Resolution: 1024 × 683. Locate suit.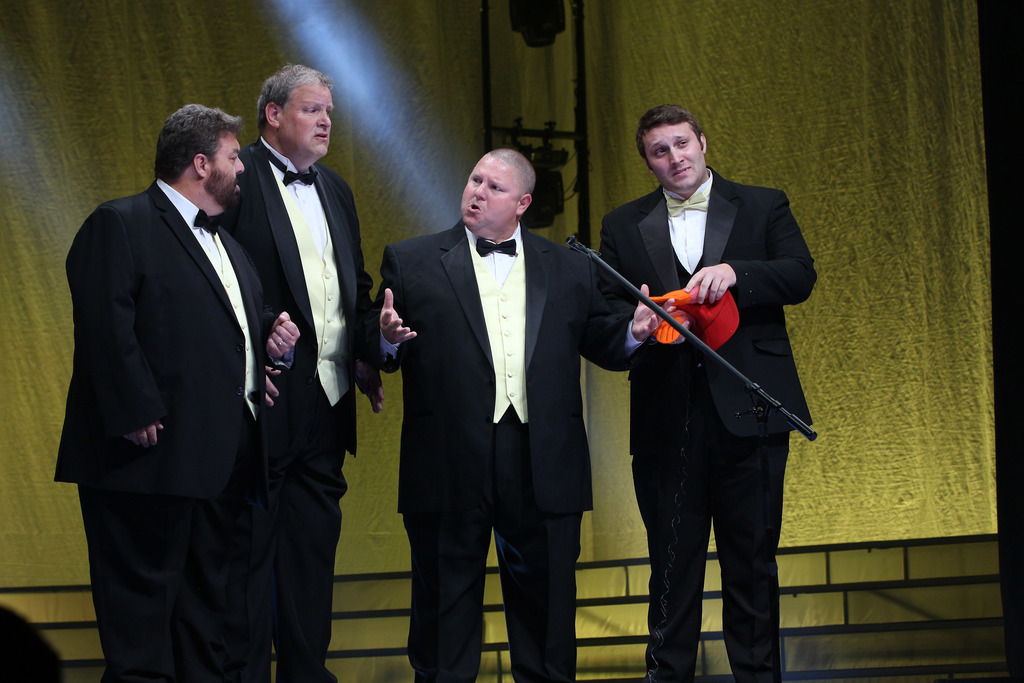
x1=218 y1=139 x2=381 y2=682.
